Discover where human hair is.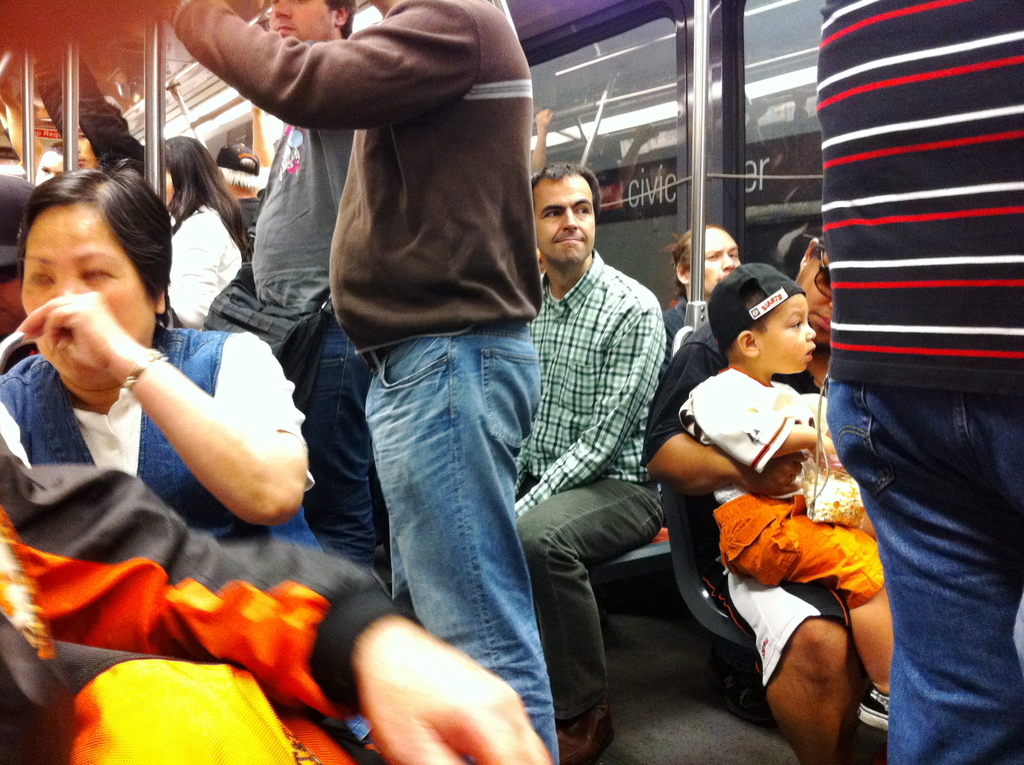
Discovered at 528/159/603/218.
